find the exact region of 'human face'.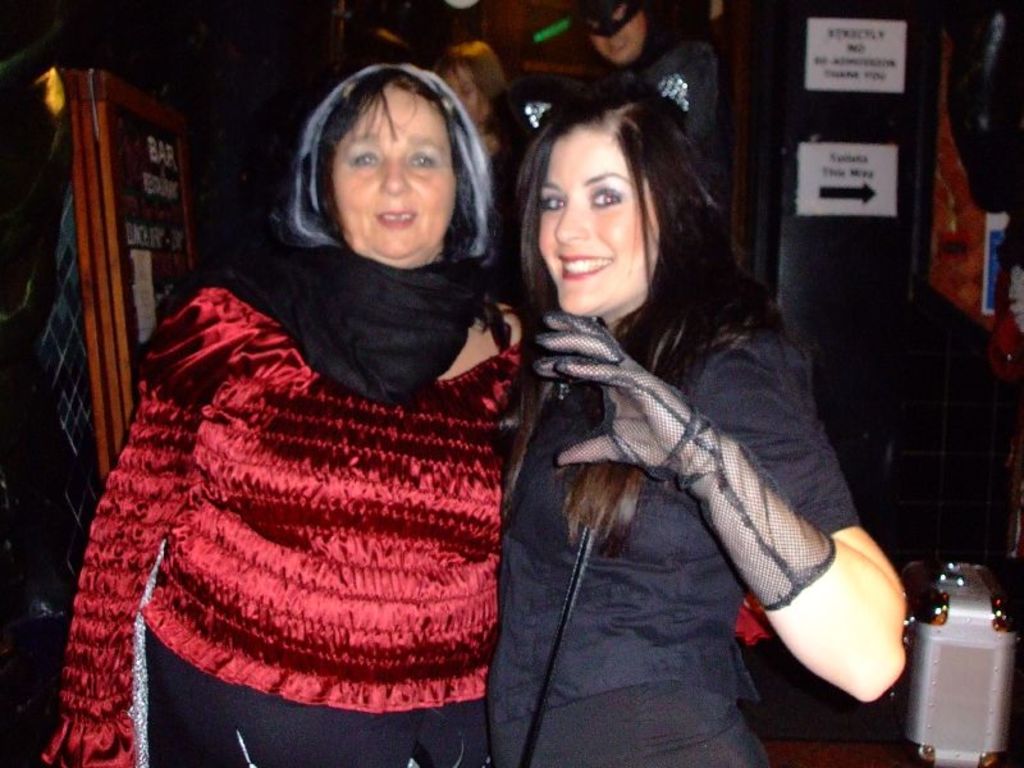
Exact region: (x1=328, y1=88, x2=456, y2=257).
